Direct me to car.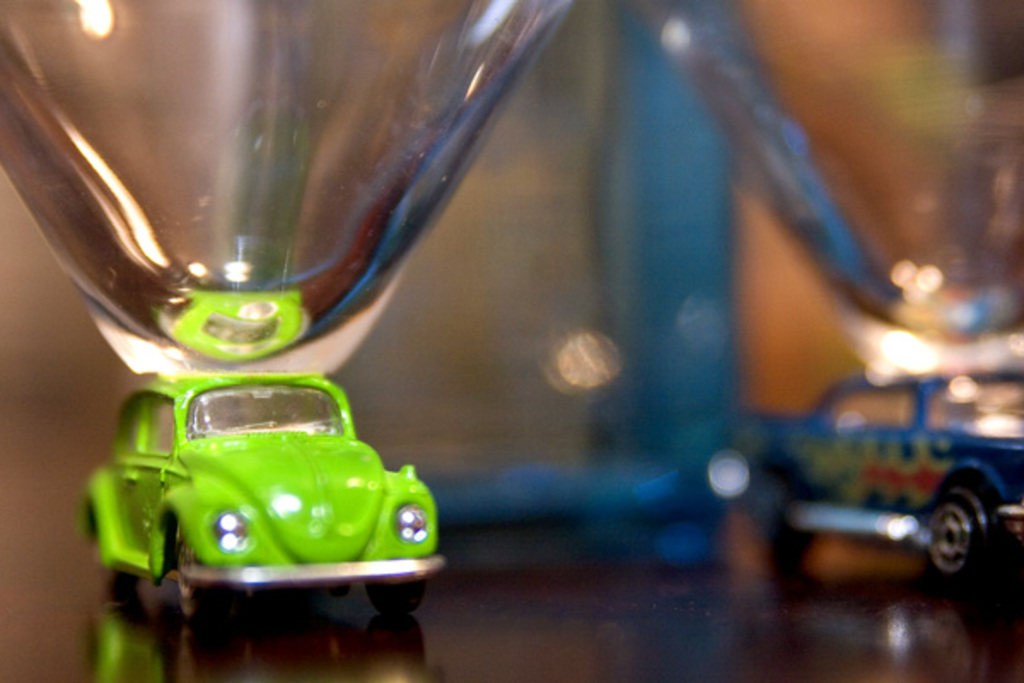
Direction: 77/369/445/615.
